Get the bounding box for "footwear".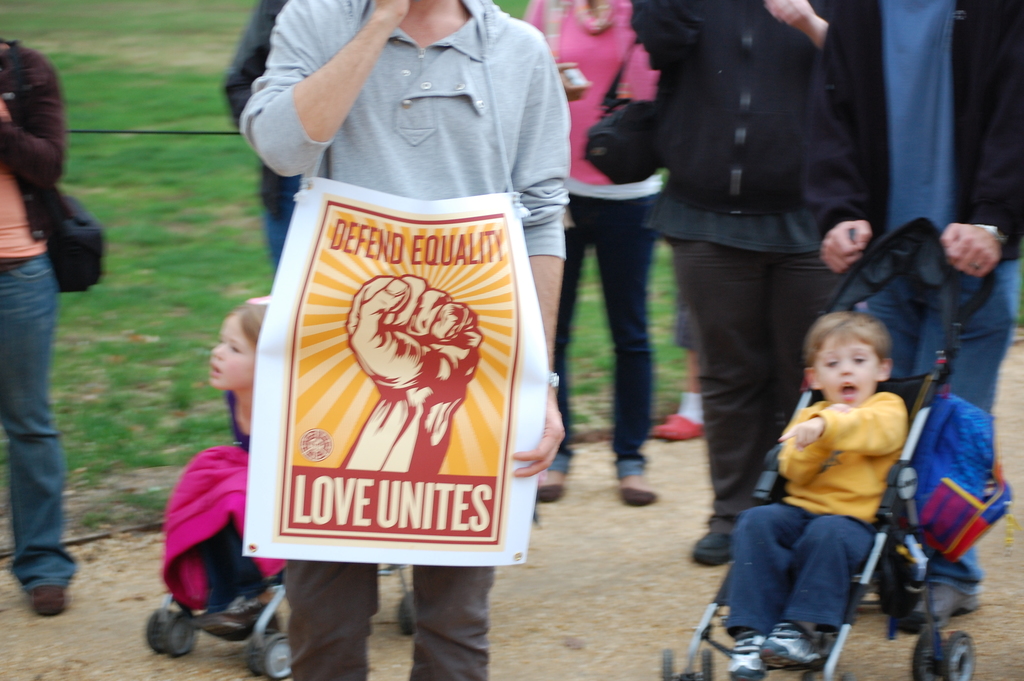
select_region(535, 482, 561, 500).
